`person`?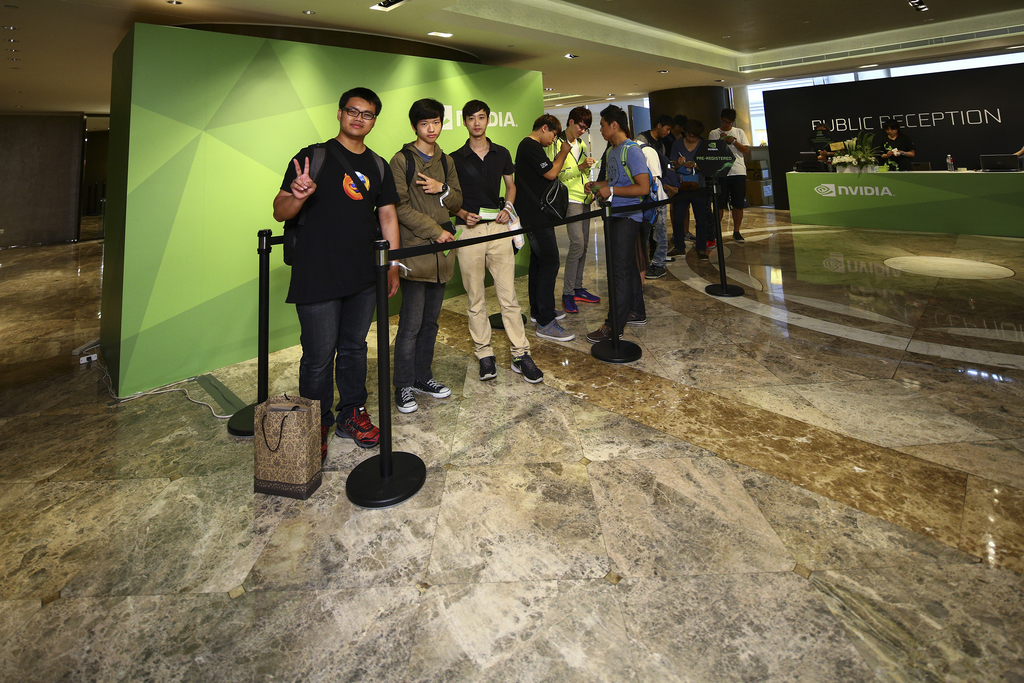
x1=868 y1=117 x2=920 y2=169
